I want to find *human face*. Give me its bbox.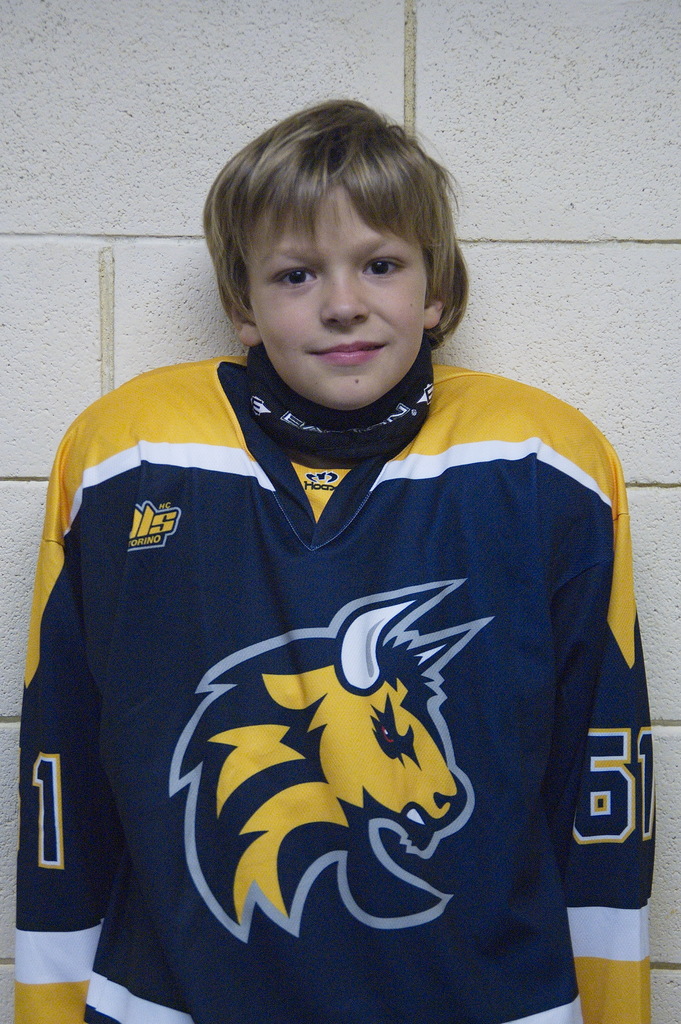
locate(244, 195, 430, 416).
